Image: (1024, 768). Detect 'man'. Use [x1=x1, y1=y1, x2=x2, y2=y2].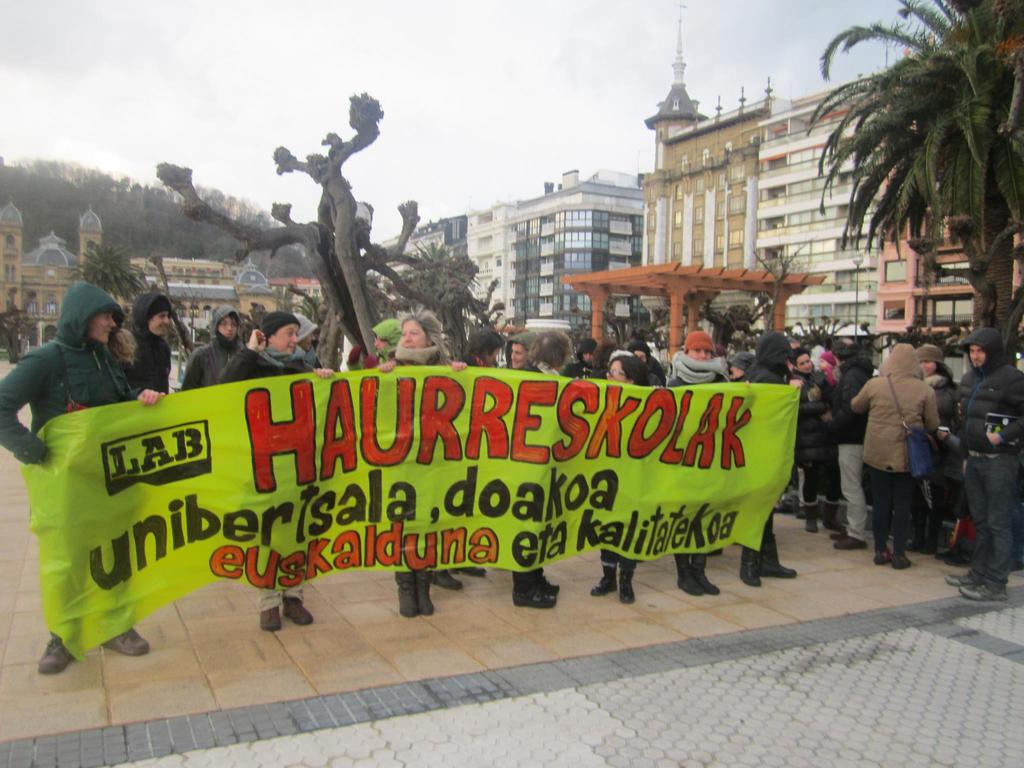
[x1=792, y1=348, x2=844, y2=532].
